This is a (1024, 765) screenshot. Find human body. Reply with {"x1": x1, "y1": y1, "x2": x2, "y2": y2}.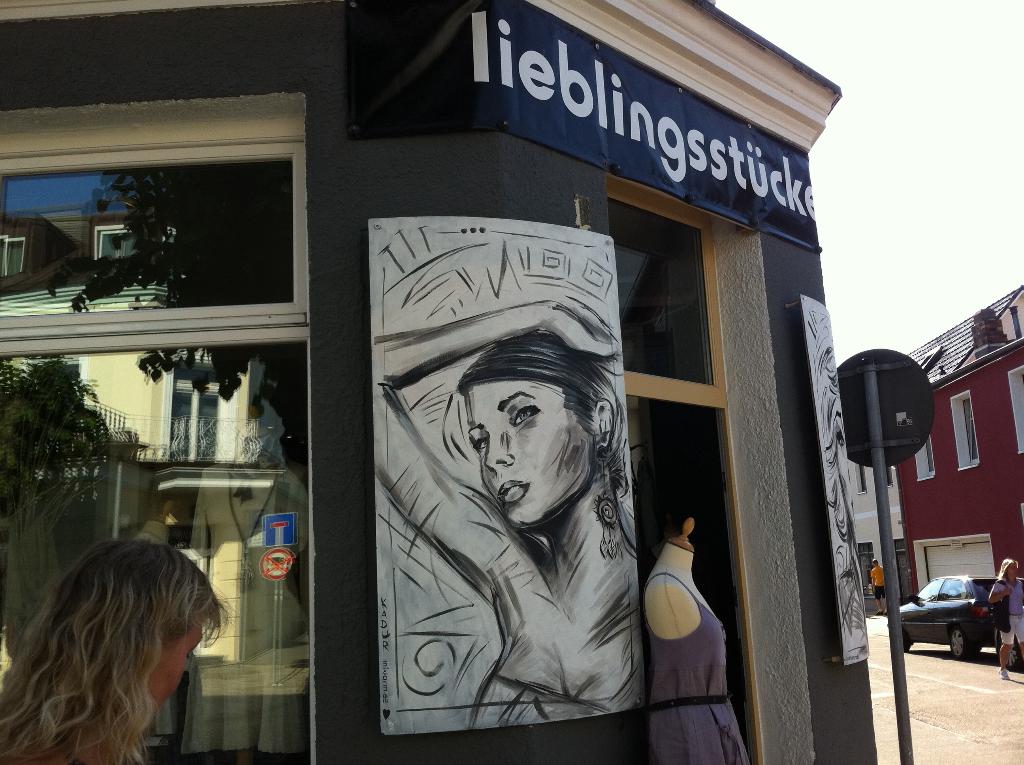
{"x1": 869, "y1": 567, "x2": 884, "y2": 611}.
